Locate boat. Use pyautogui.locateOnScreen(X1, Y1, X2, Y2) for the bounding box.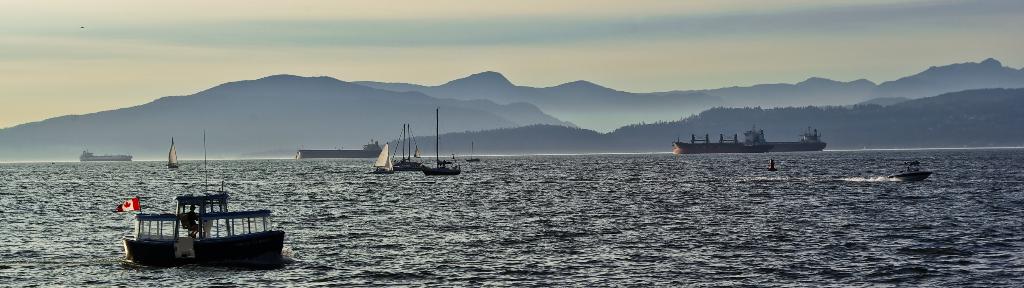
pyautogui.locateOnScreen(363, 117, 461, 174).
